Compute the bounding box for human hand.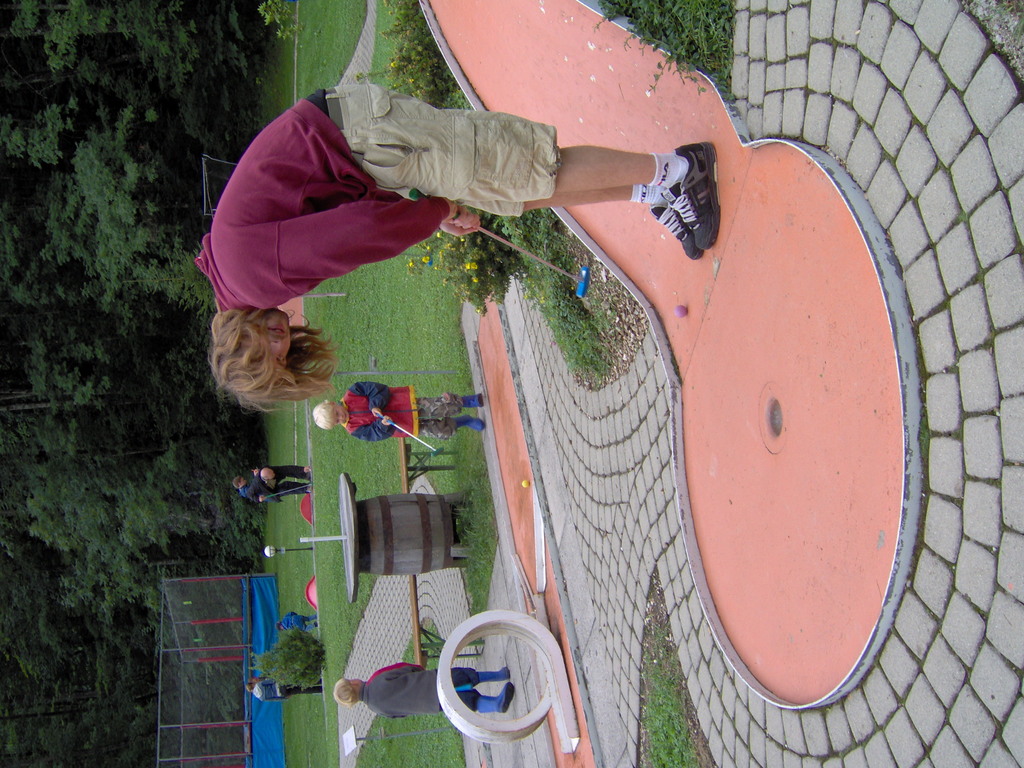
bbox(380, 415, 394, 429).
